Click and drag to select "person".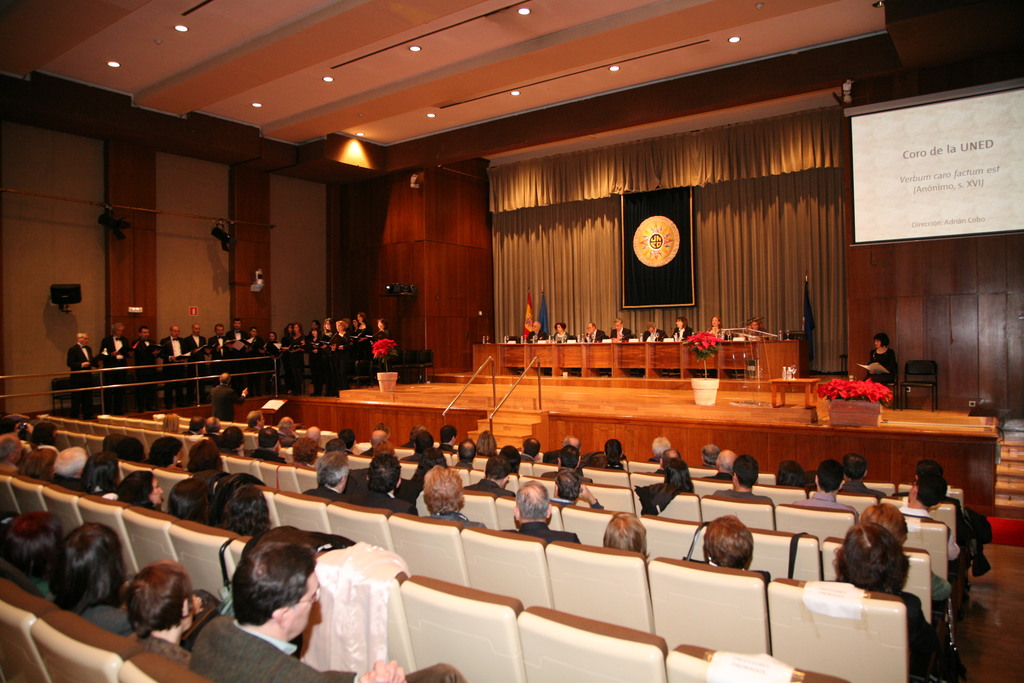
Selection: (161,322,187,409).
